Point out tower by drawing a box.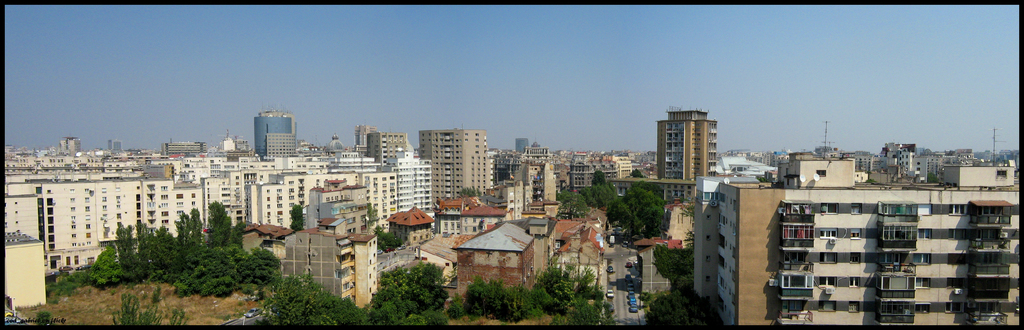
pyautogui.locateOnScreen(359, 127, 414, 172).
